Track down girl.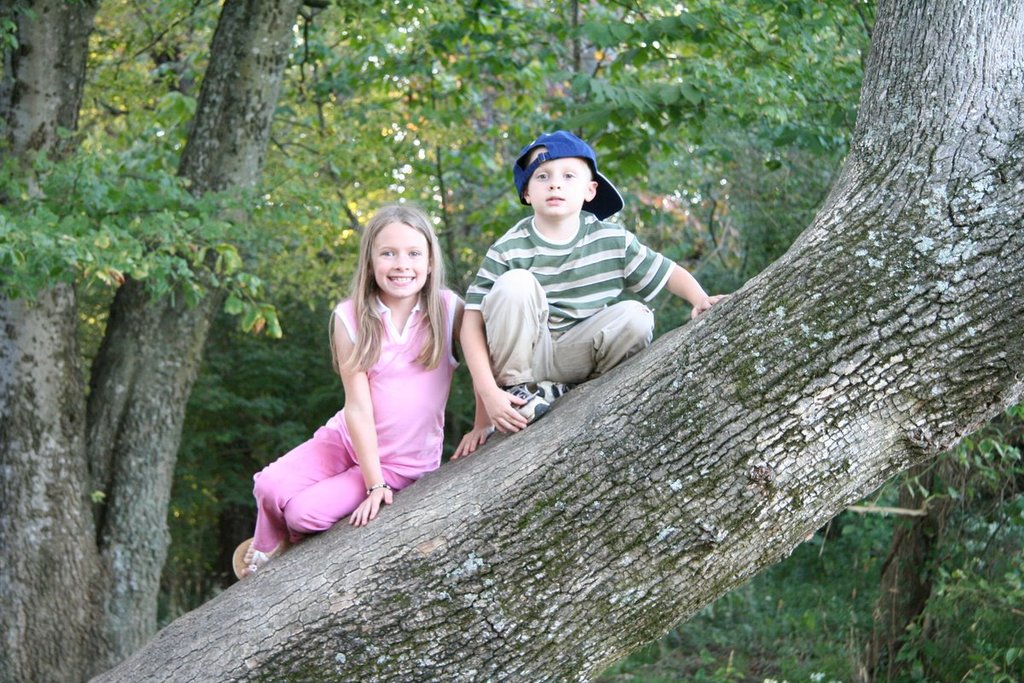
Tracked to (x1=231, y1=205, x2=496, y2=573).
